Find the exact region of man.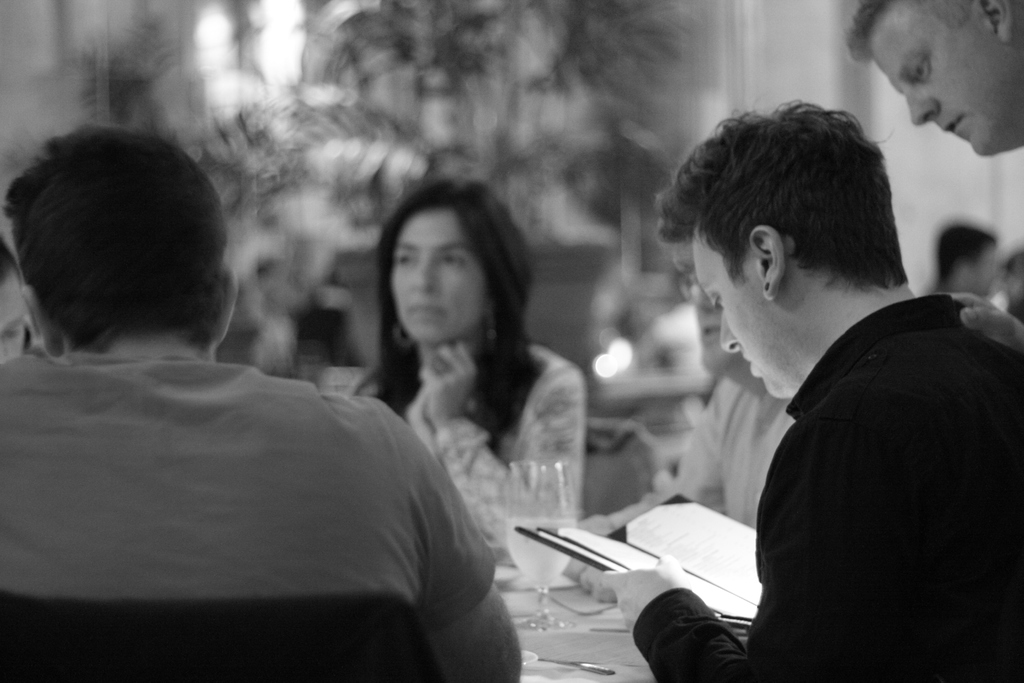
Exact region: l=848, t=0, r=1023, b=350.
